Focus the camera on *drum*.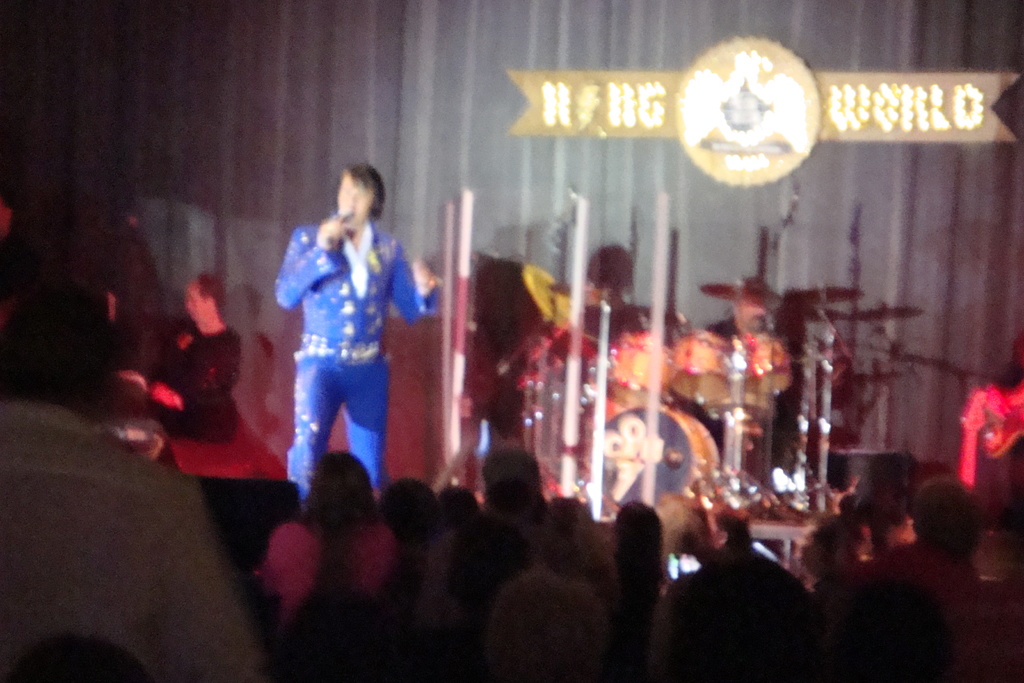
Focus region: l=605, t=407, r=721, b=515.
